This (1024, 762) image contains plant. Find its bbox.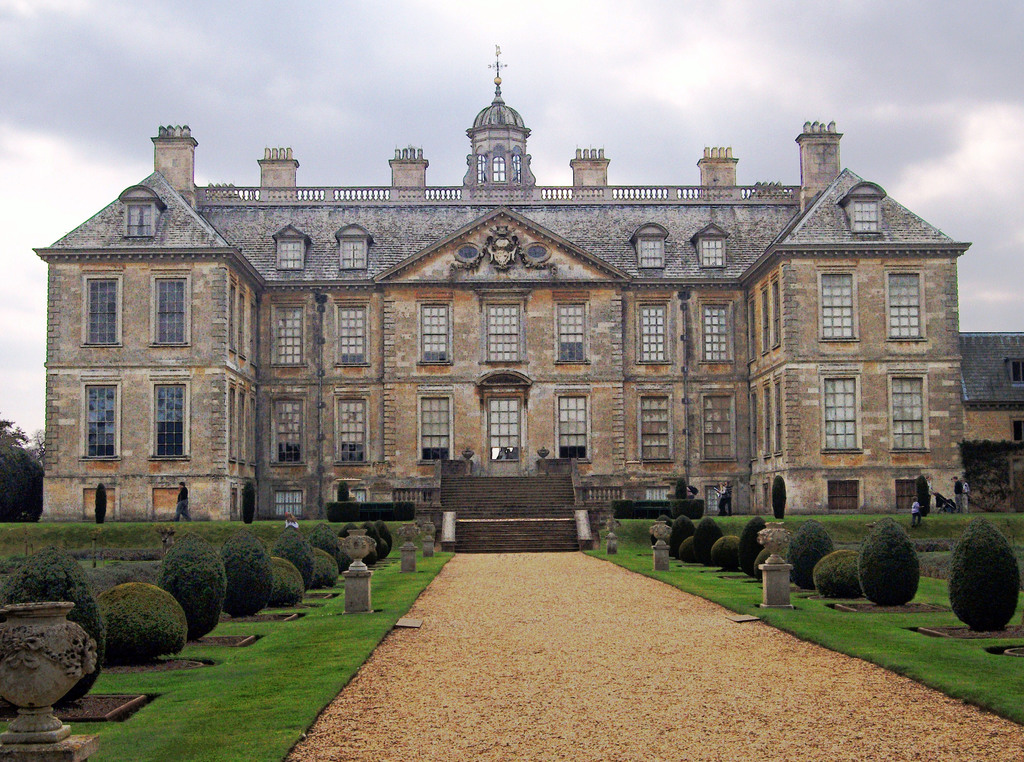
select_region(861, 520, 925, 608).
